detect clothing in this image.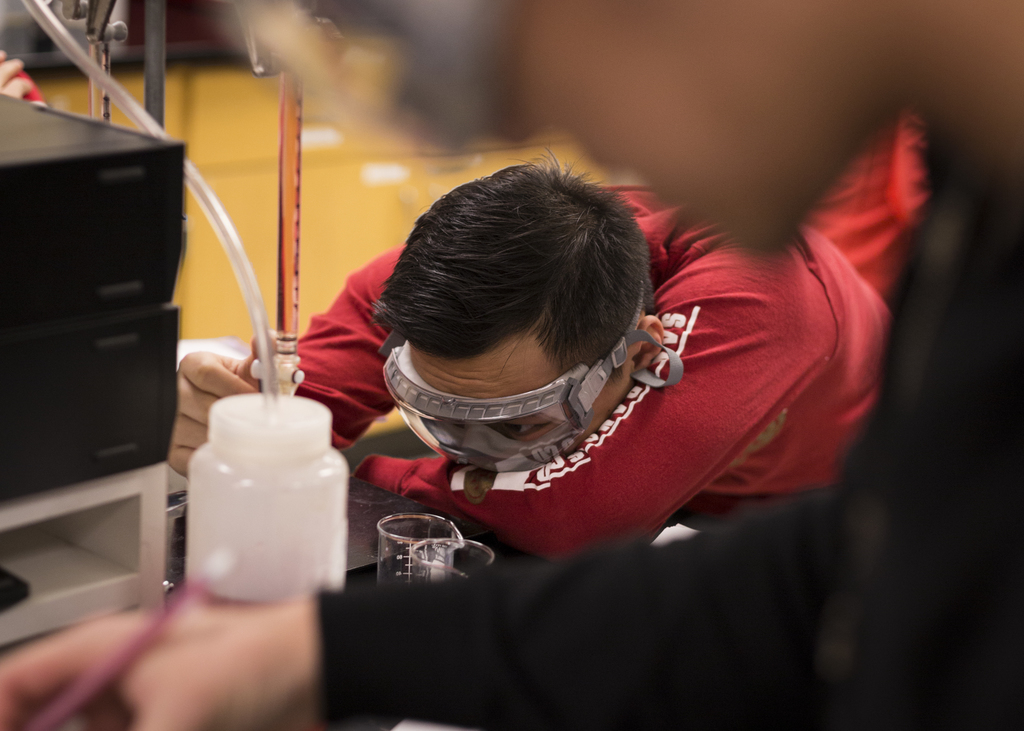
Detection: (left=316, top=171, right=1023, bottom=730).
